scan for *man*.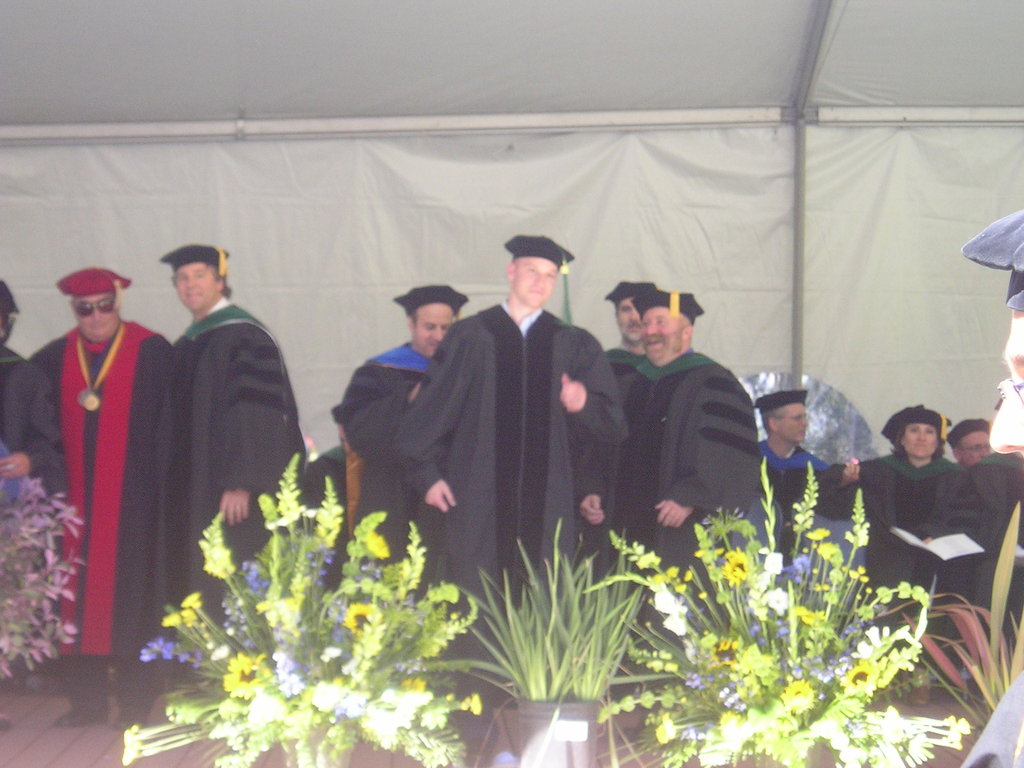
Scan result: 394,233,635,654.
